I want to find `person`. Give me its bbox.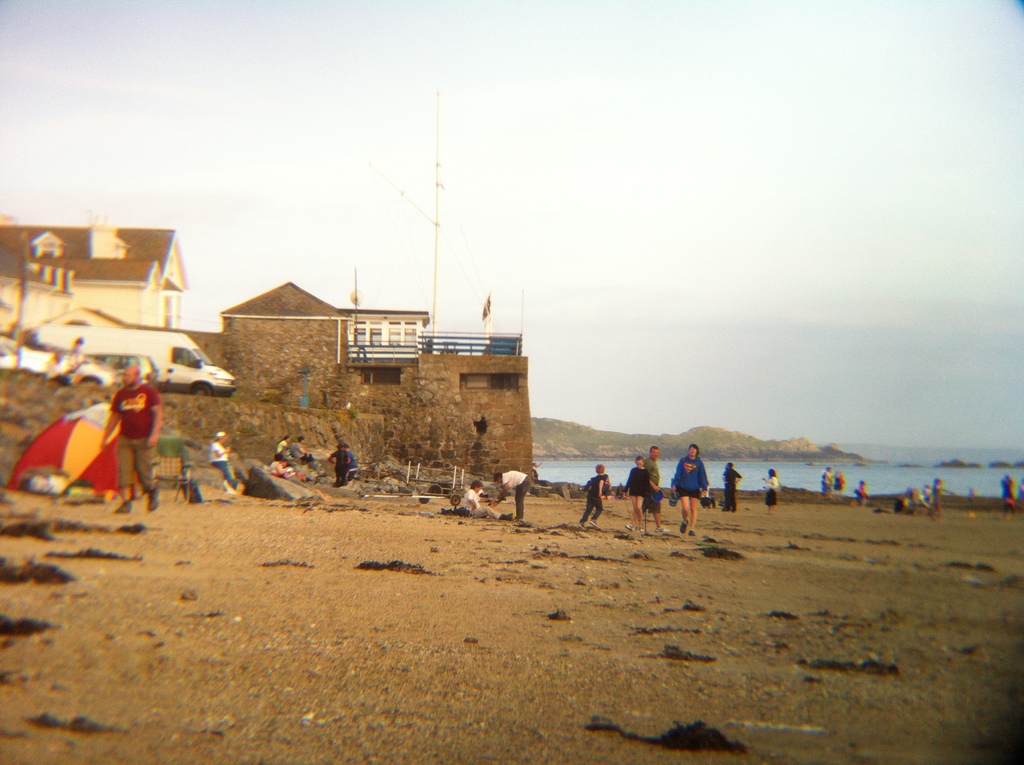
768,472,780,506.
